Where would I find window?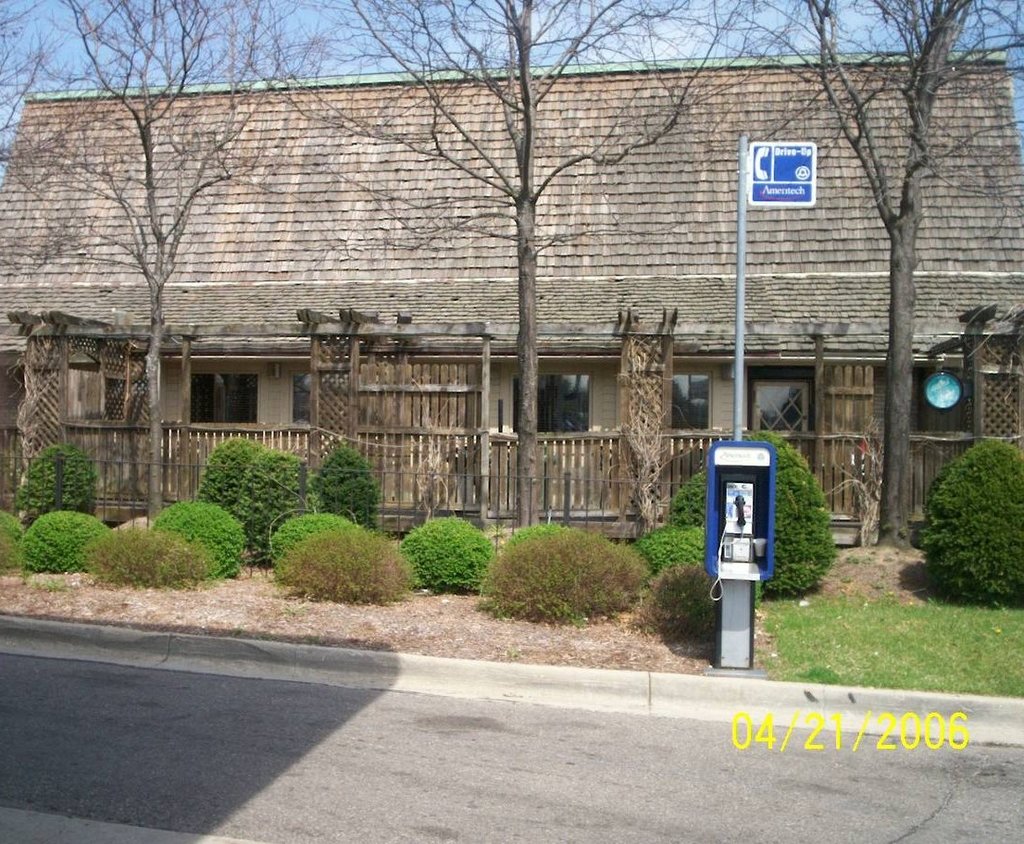
At box=[667, 370, 712, 430].
